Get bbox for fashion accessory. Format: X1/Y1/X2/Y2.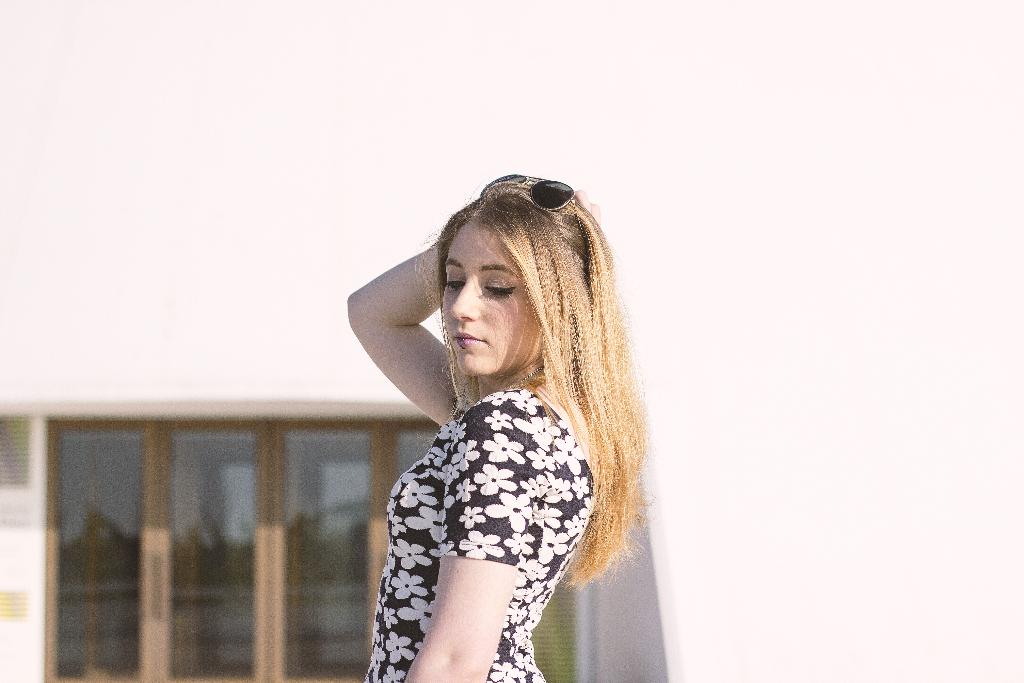
517/364/545/386.
